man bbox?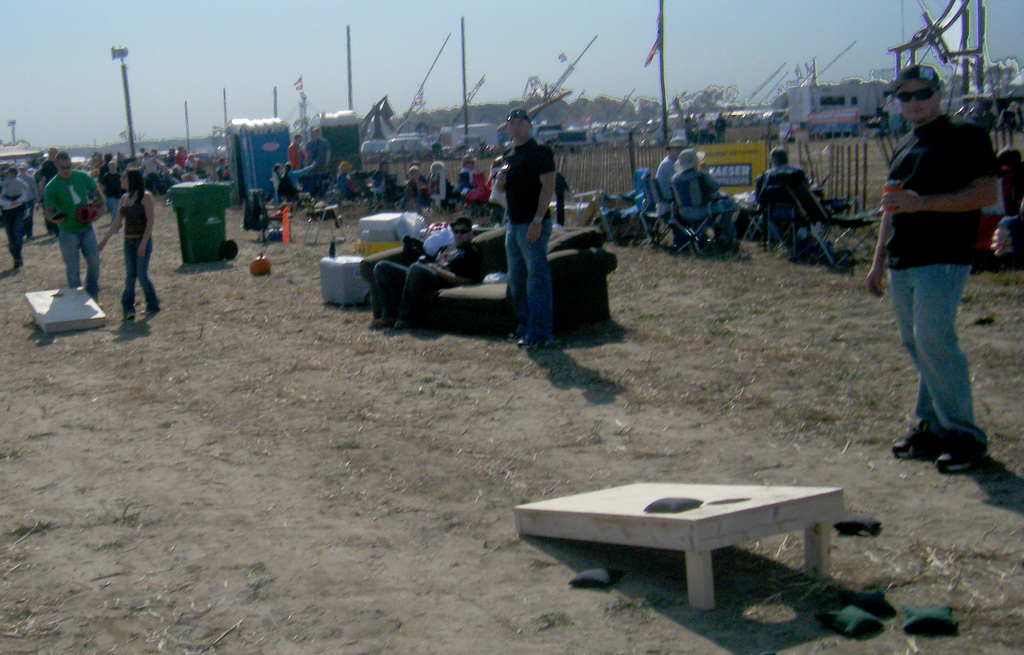
[x1=651, y1=137, x2=724, y2=232]
